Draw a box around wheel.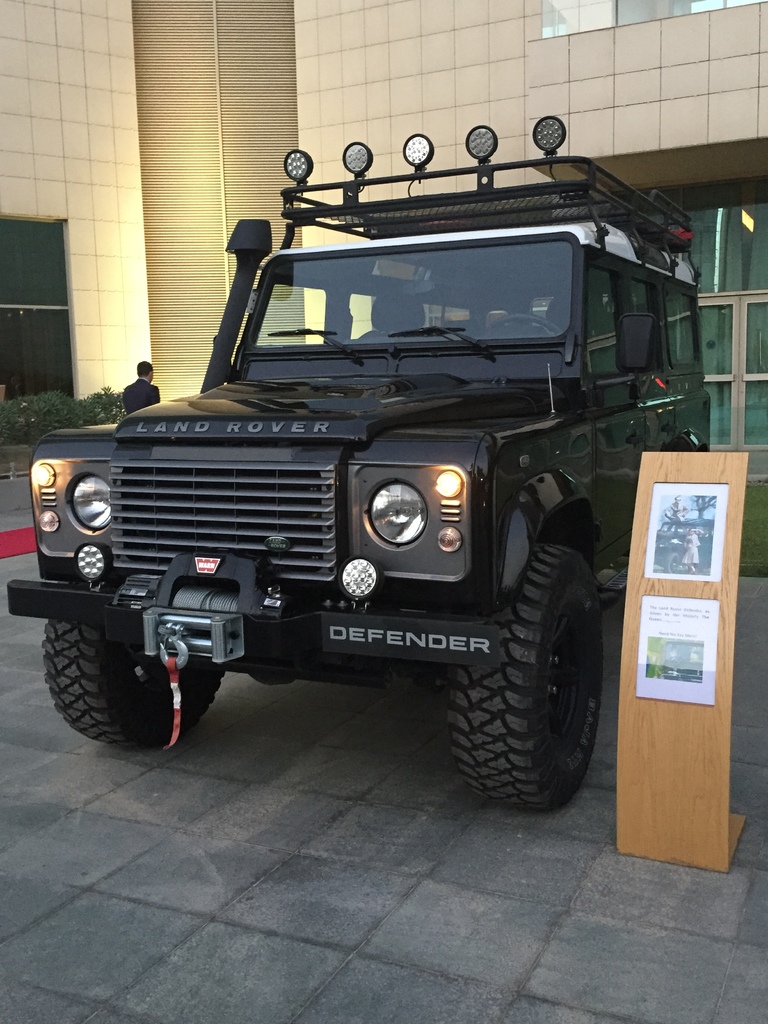
select_region(43, 602, 207, 737).
